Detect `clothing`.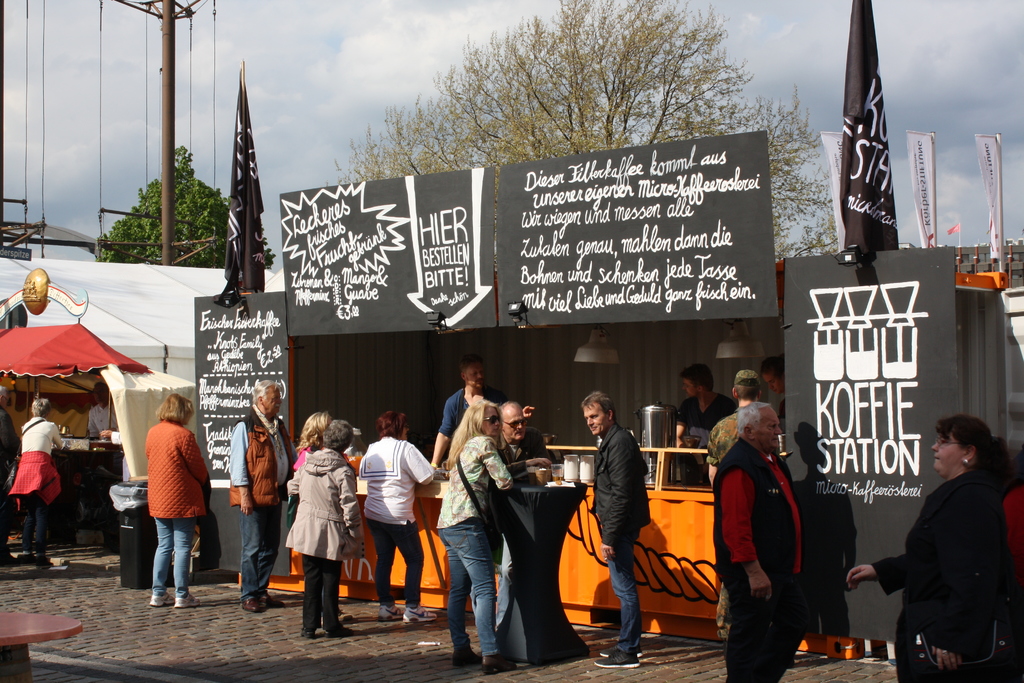
Detected at region(436, 384, 511, 441).
